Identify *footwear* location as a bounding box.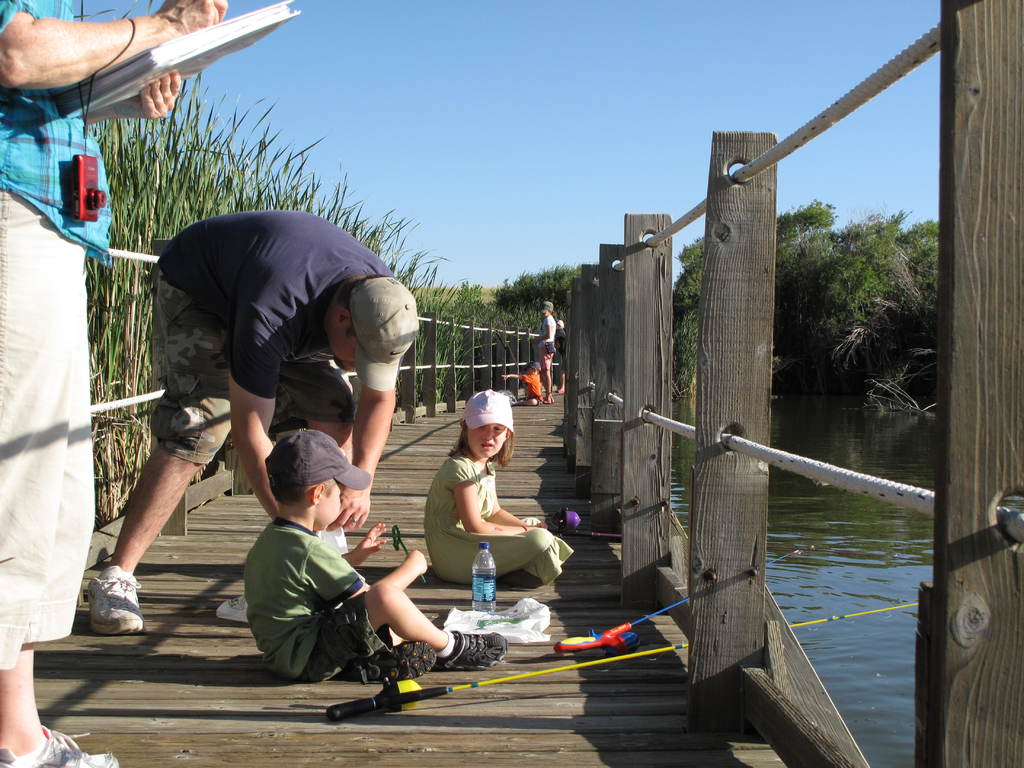
557/387/566/397.
